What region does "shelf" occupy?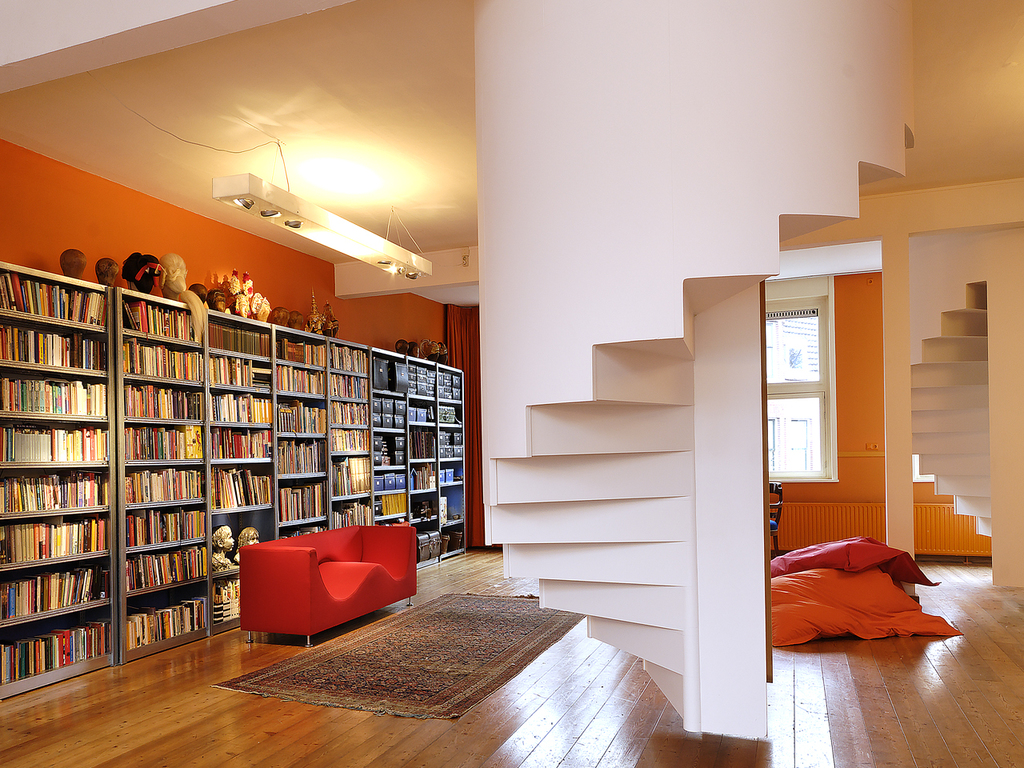
detection(371, 346, 413, 555).
